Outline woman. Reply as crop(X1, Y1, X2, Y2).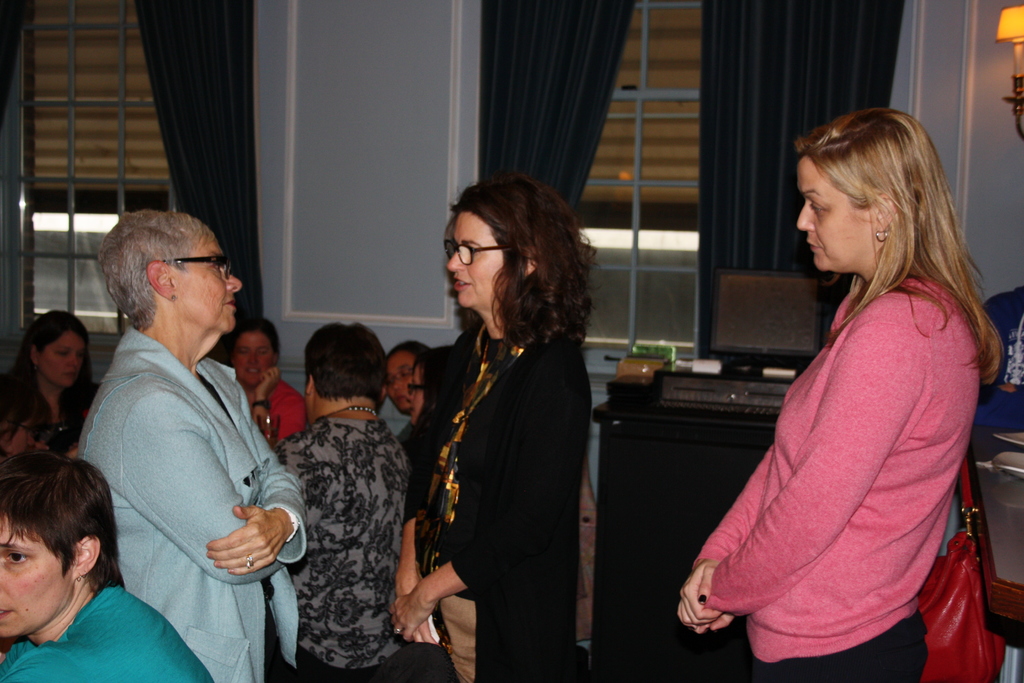
crop(0, 310, 101, 463).
